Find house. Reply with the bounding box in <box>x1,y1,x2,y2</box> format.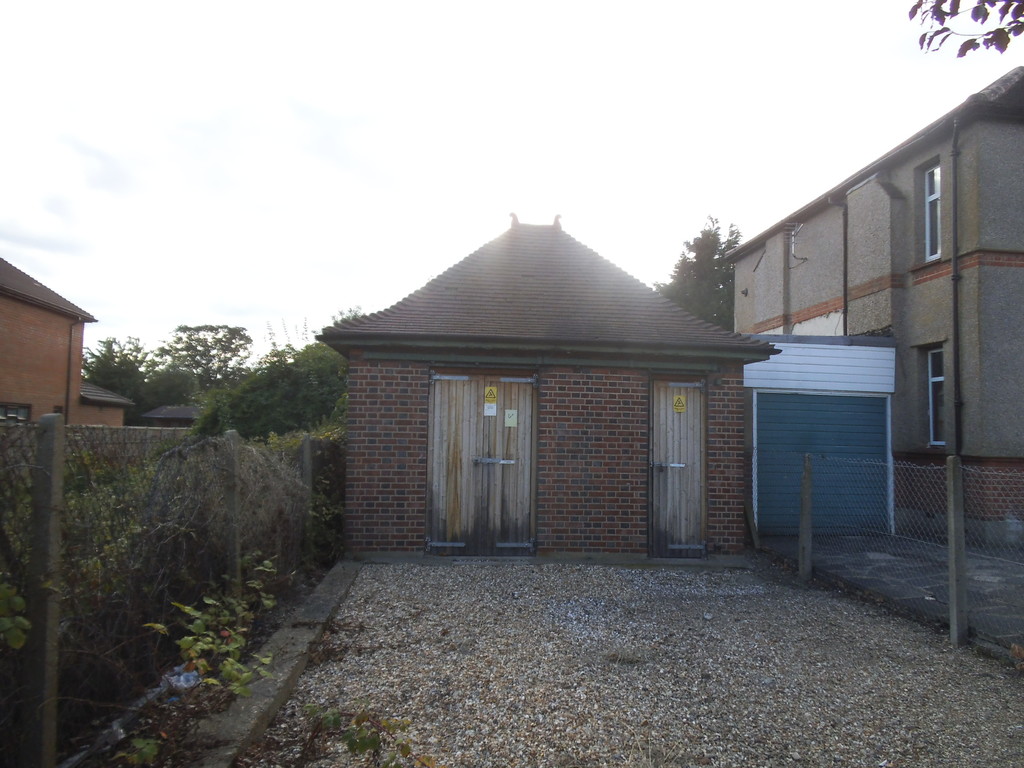
<box>0,254,133,425</box>.
